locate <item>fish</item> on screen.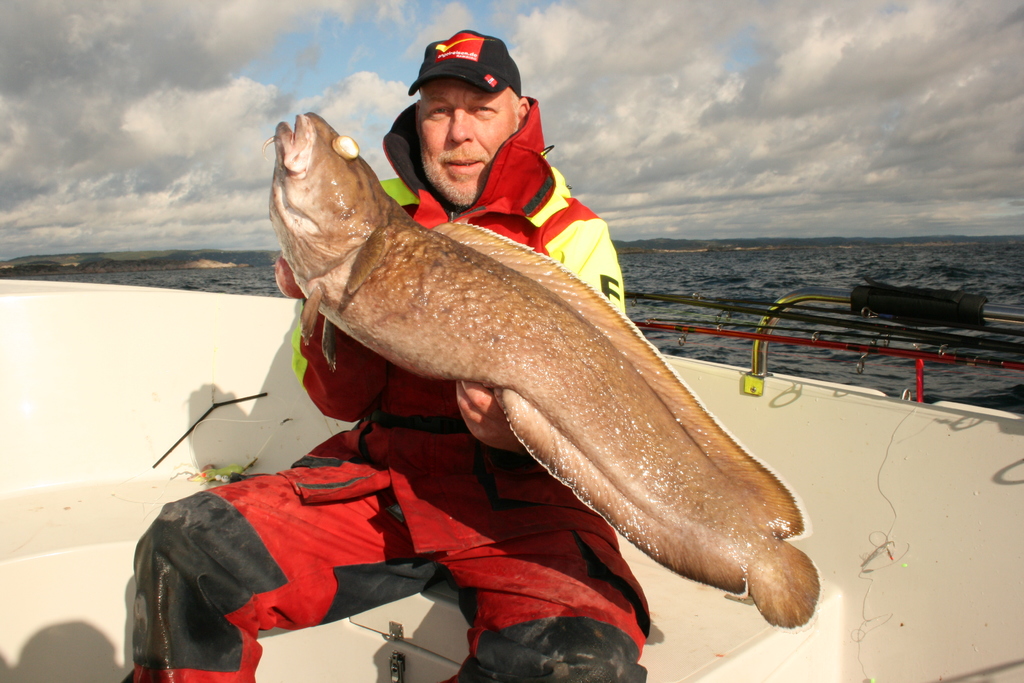
On screen at {"x1": 261, "y1": 109, "x2": 824, "y2": 627}.
